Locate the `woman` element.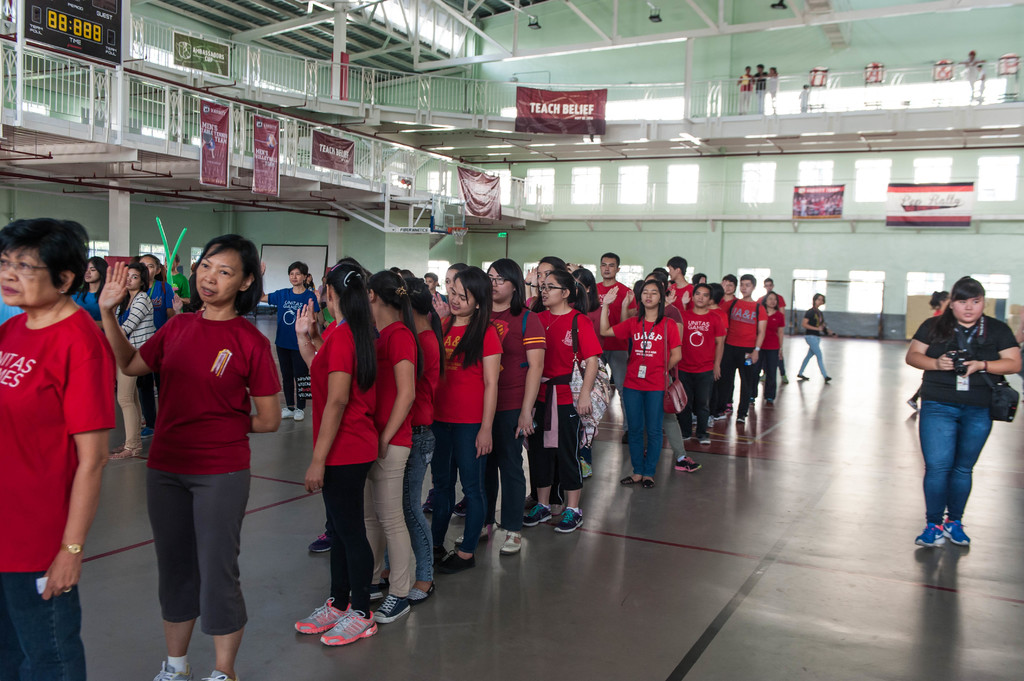
Element bbox: [left=108, top=261, right=156, bottom=466].
